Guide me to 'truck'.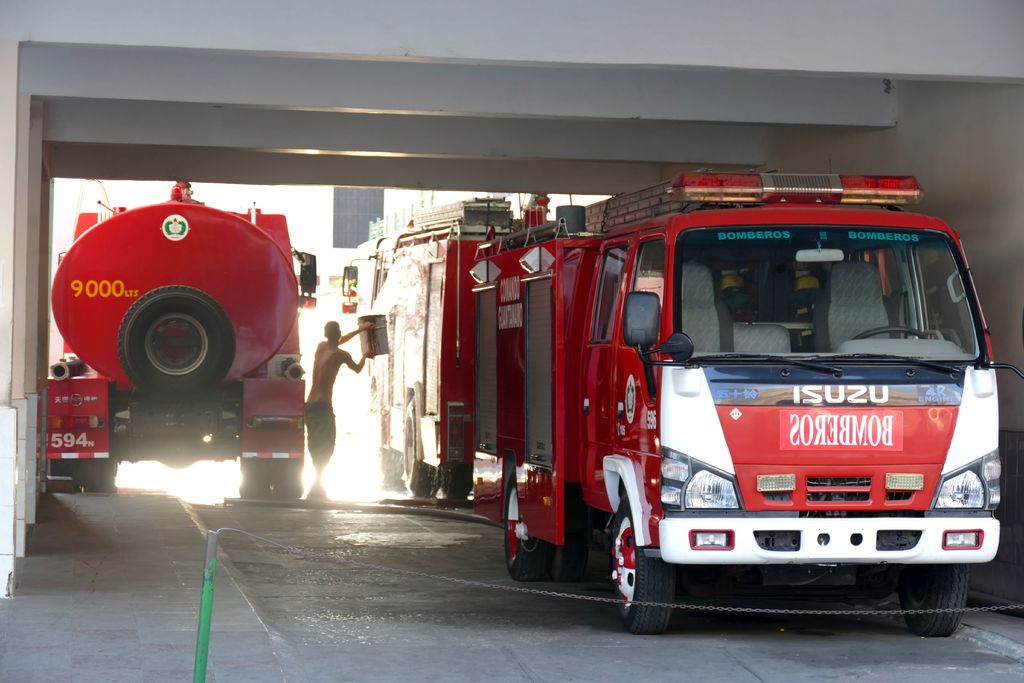
Guidance: 339,188,588,509.
